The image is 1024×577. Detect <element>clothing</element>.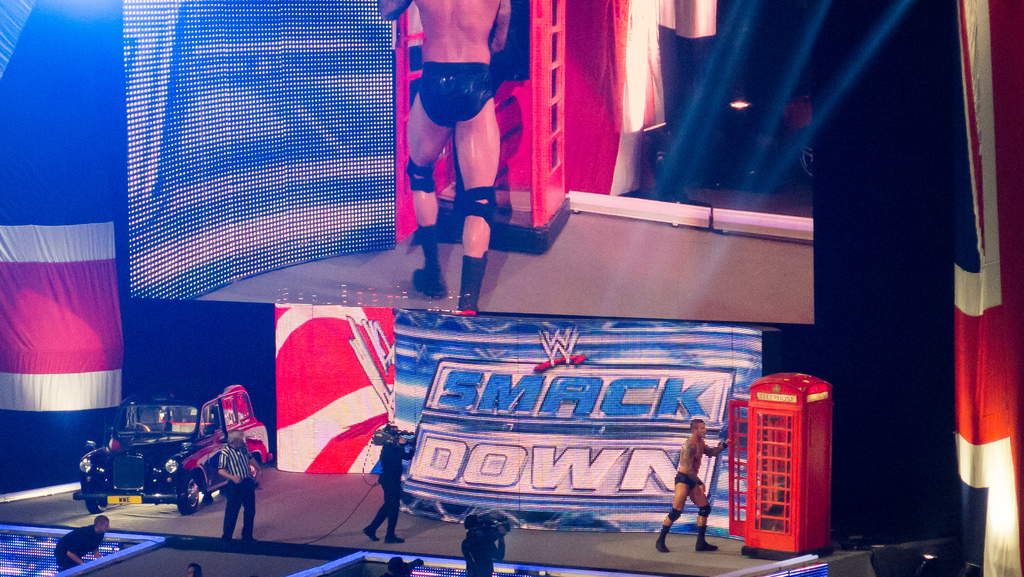
Detection: 369, 430, 412, 542.
